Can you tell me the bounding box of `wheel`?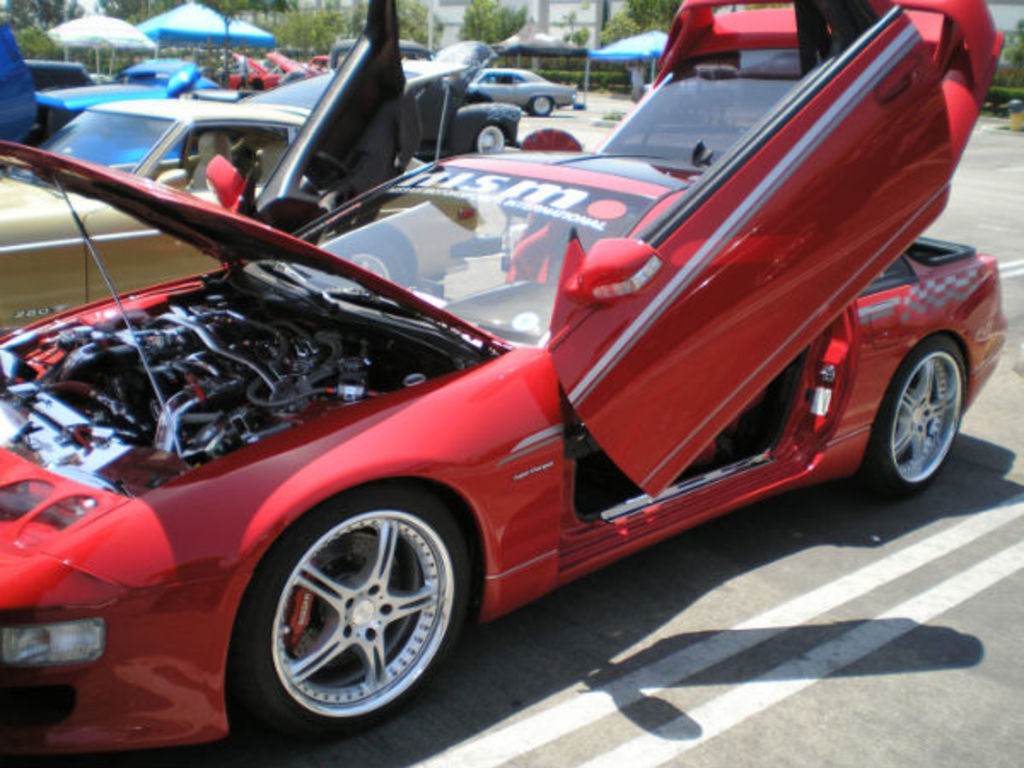
Rect(241, 495, 457, 732).
